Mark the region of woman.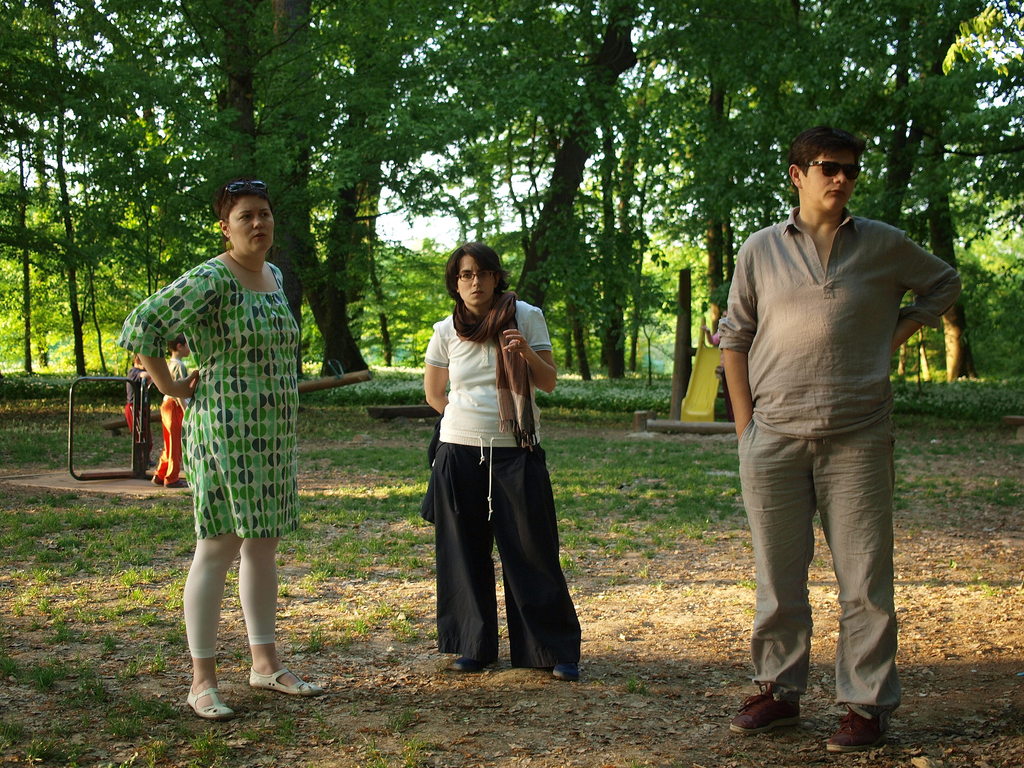
Region: detection(123, 180, 338, 719).
